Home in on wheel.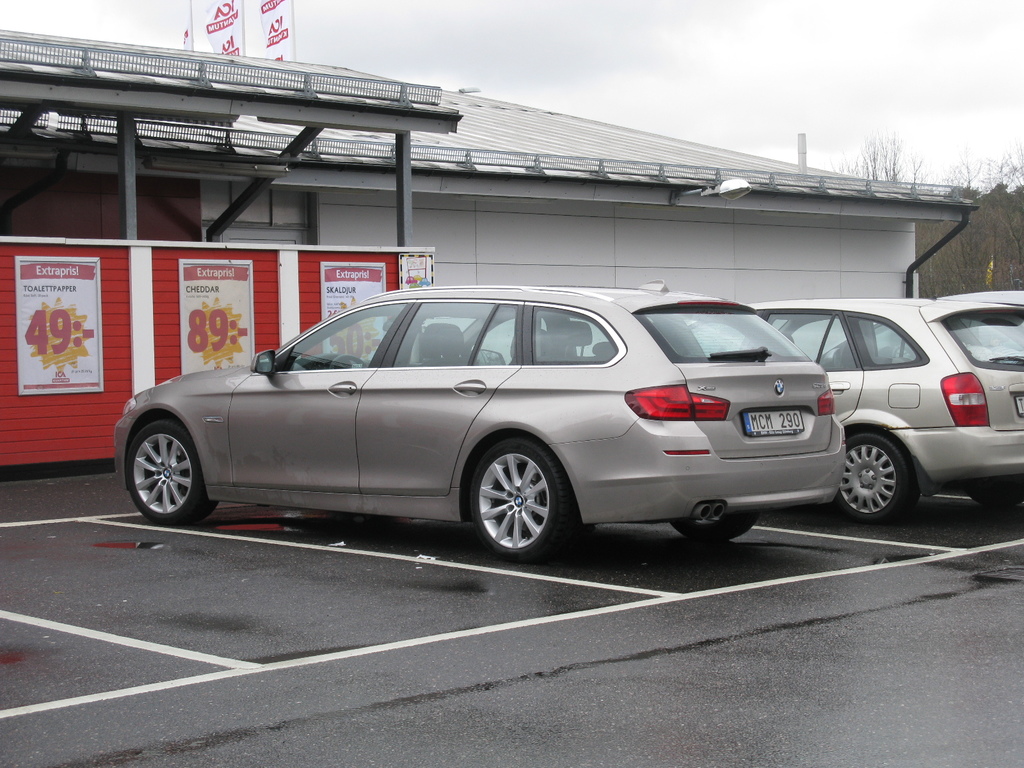
Homed in at {"x1": 127, "y1": 420, "x2": 220, "y2": 524}.
